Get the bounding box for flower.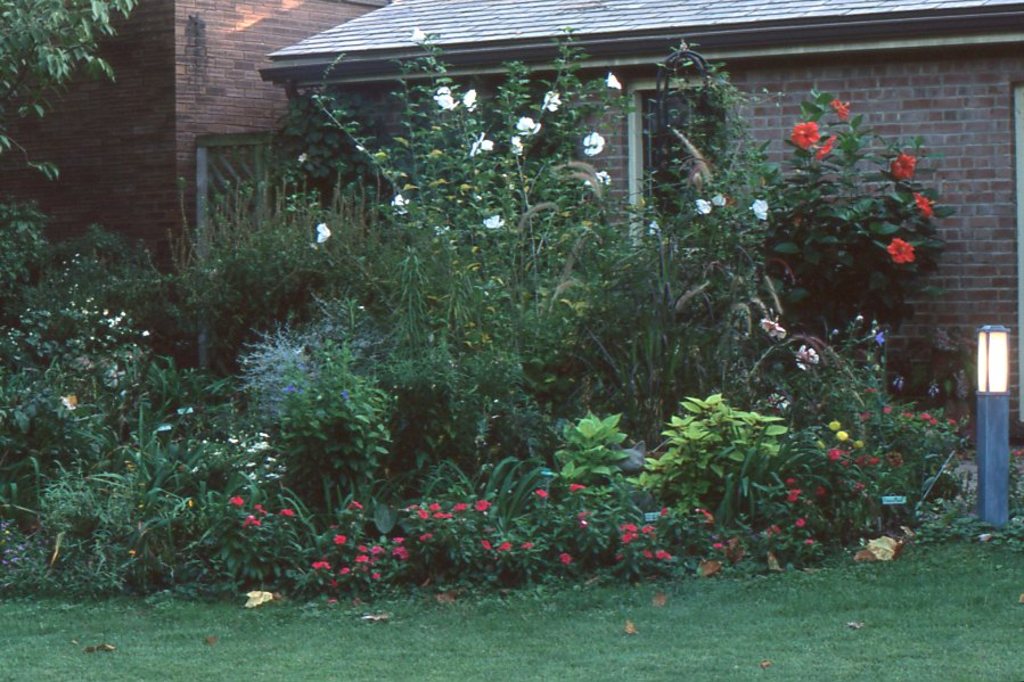
left=386, top=195, right=411, bottom=217.
